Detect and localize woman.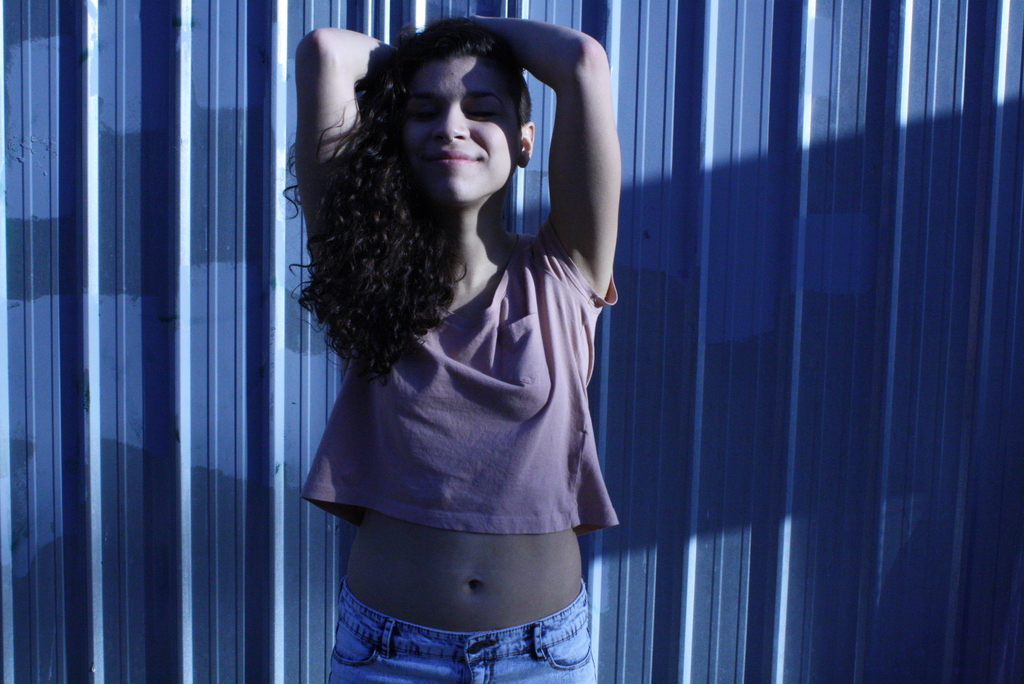
Localized at [264,39,644,660].
